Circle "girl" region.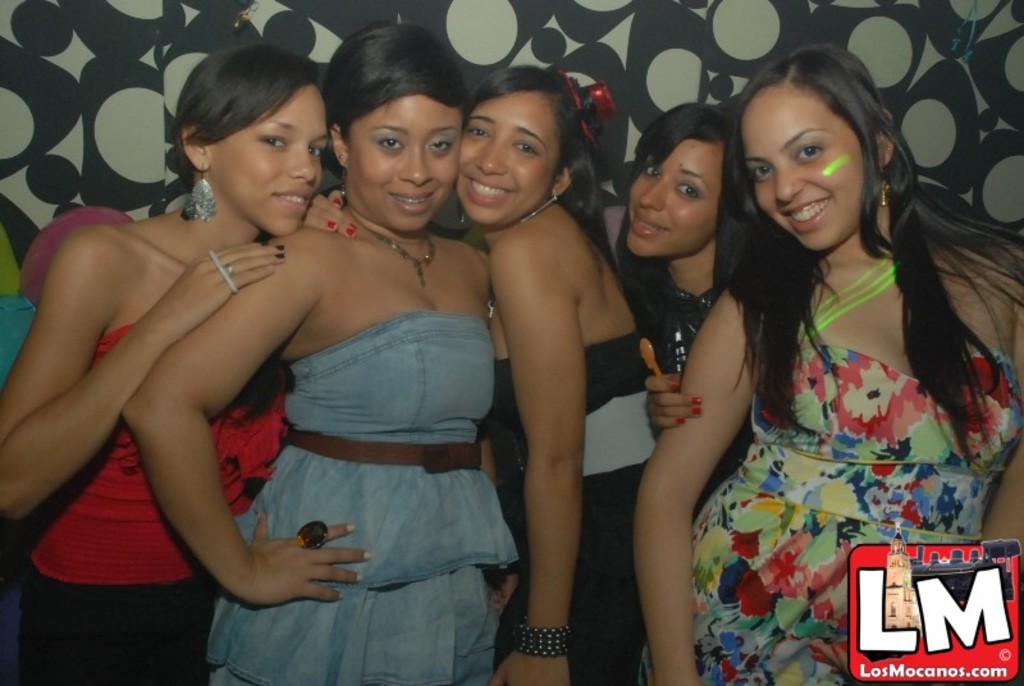
Region: 609,102,750,449.
